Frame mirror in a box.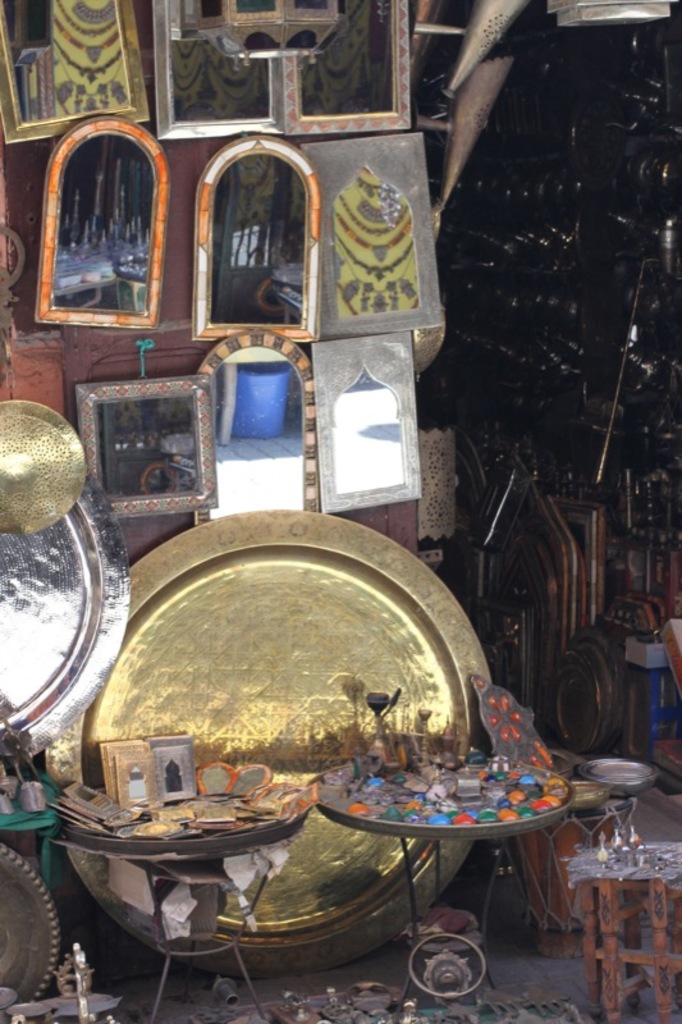
[166, 1, 270, 125].
